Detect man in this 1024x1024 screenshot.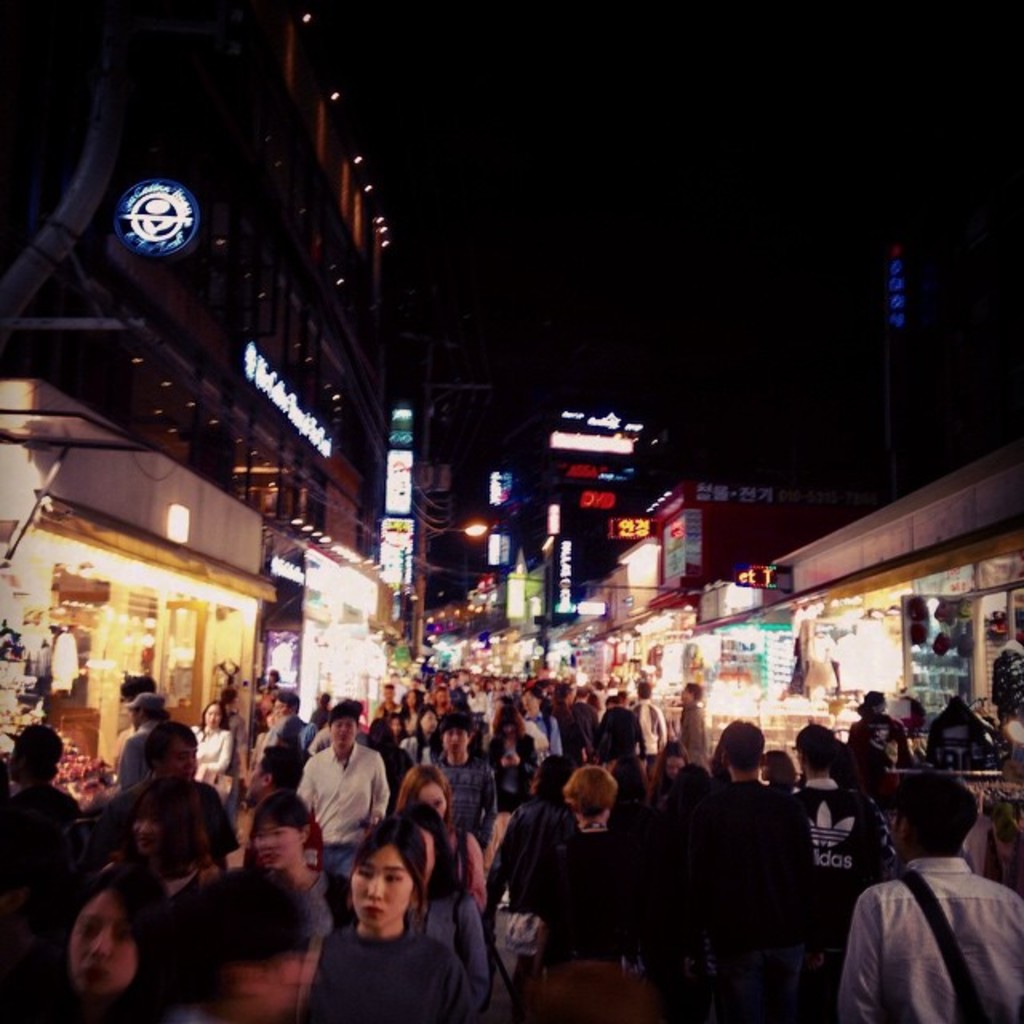
Detection: <bbox>266, 714, 314, 766</bbox>.
